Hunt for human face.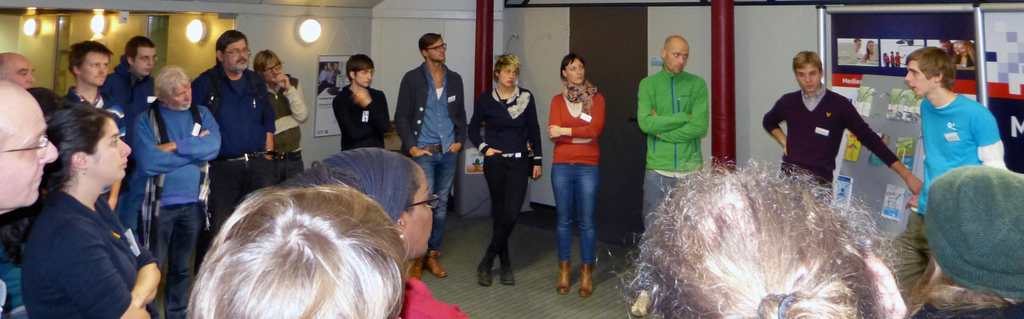
Hunted down at <region>406, 173, 440, 261</region>.
